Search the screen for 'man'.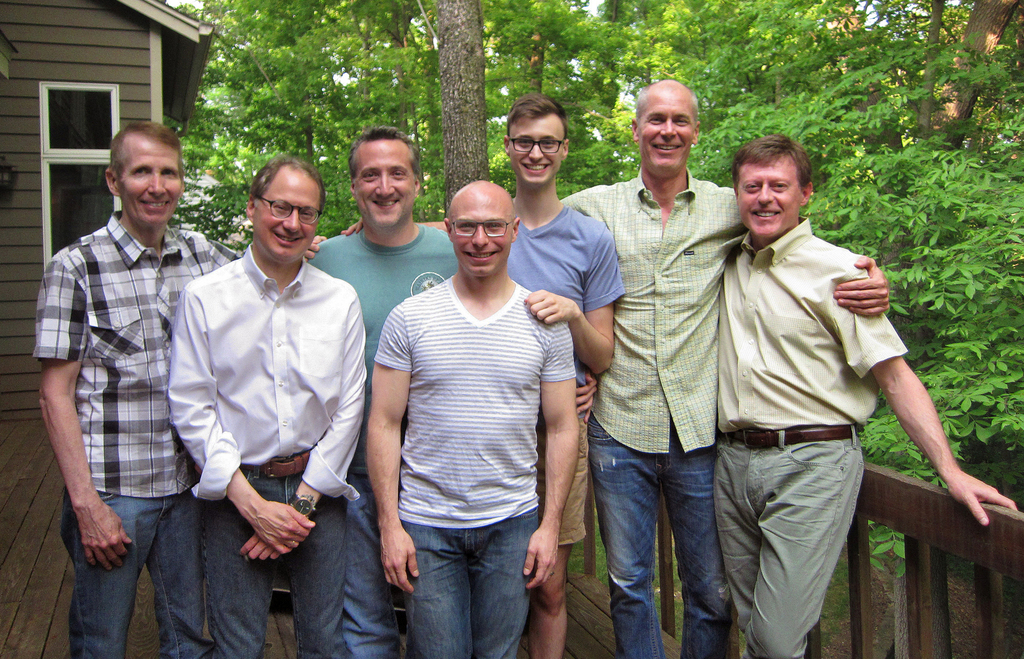
Found at select_region(715, 132, 1018, 658).
